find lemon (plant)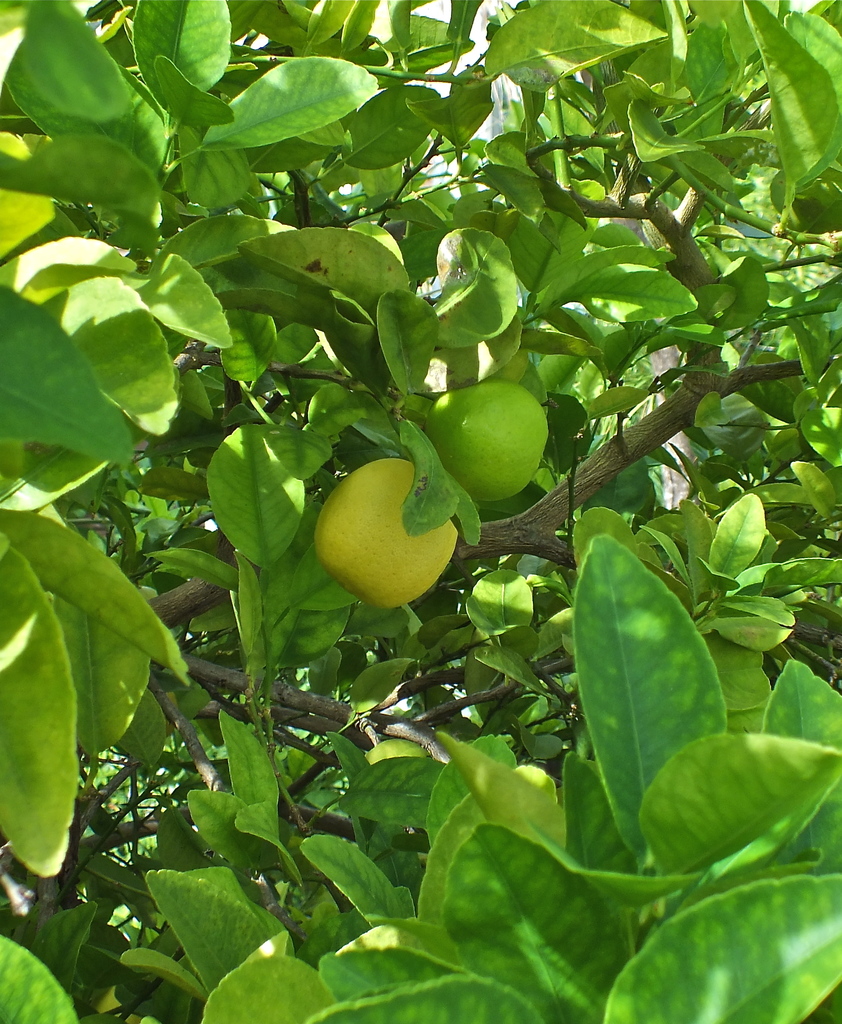
(left=319, top=458, right=462, bottom=617)
